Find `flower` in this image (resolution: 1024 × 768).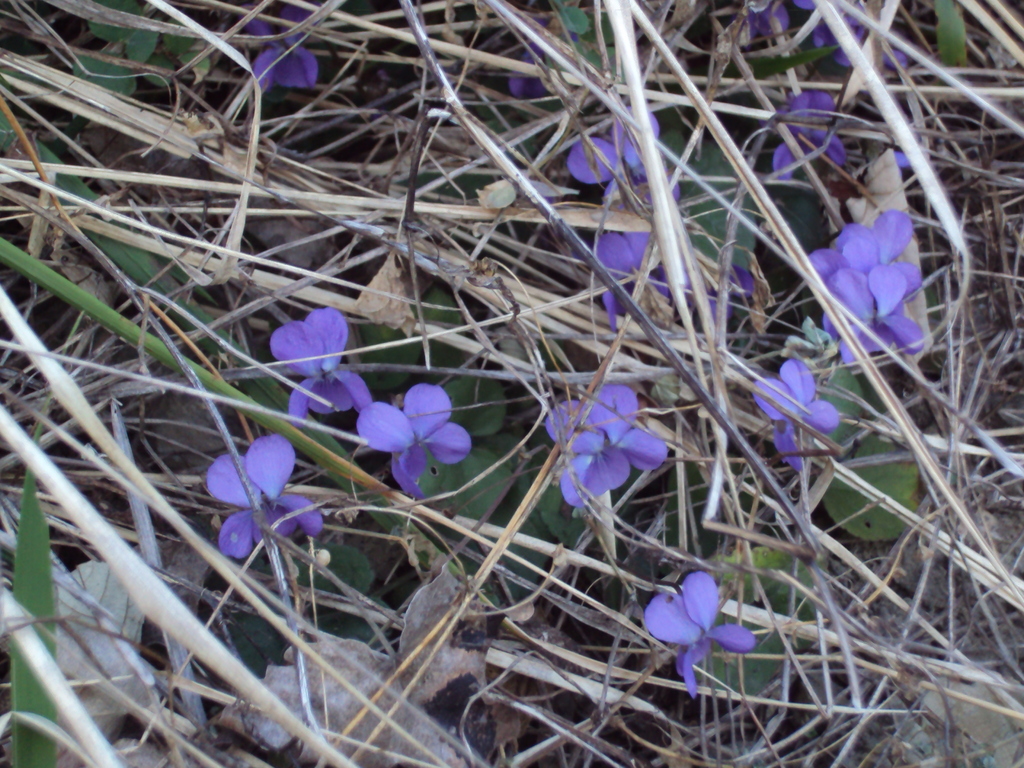
814,262,933,373.
